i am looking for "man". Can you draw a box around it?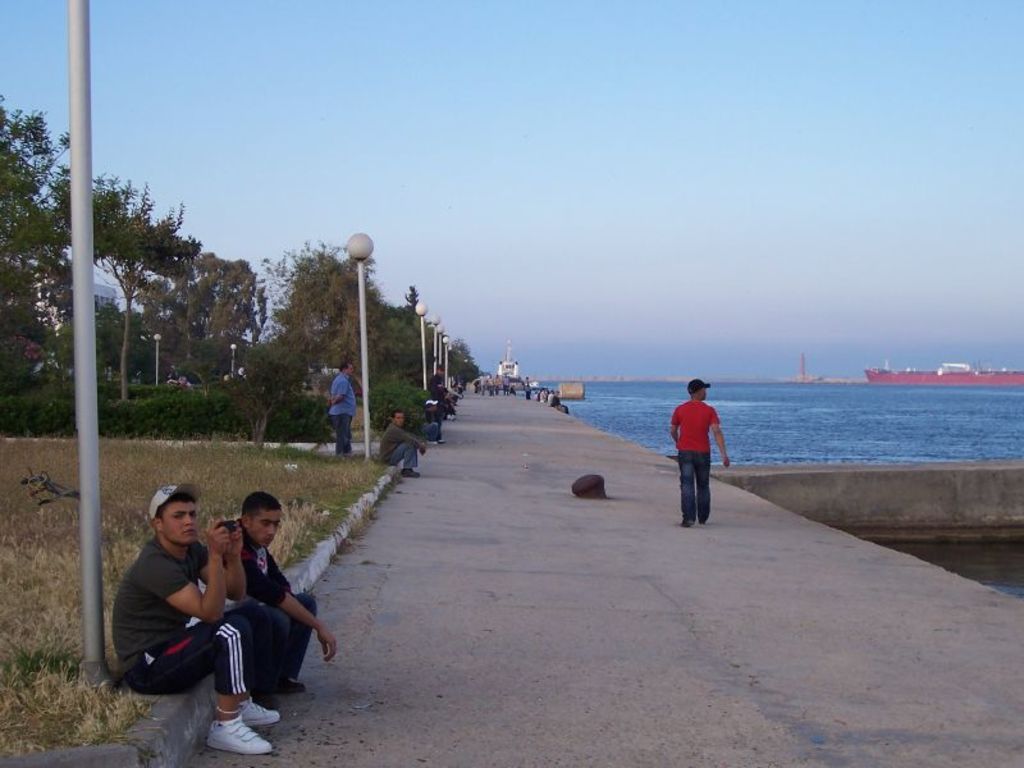
Sure, the bounding box is <region>202, 479, 337, 713</region>.
